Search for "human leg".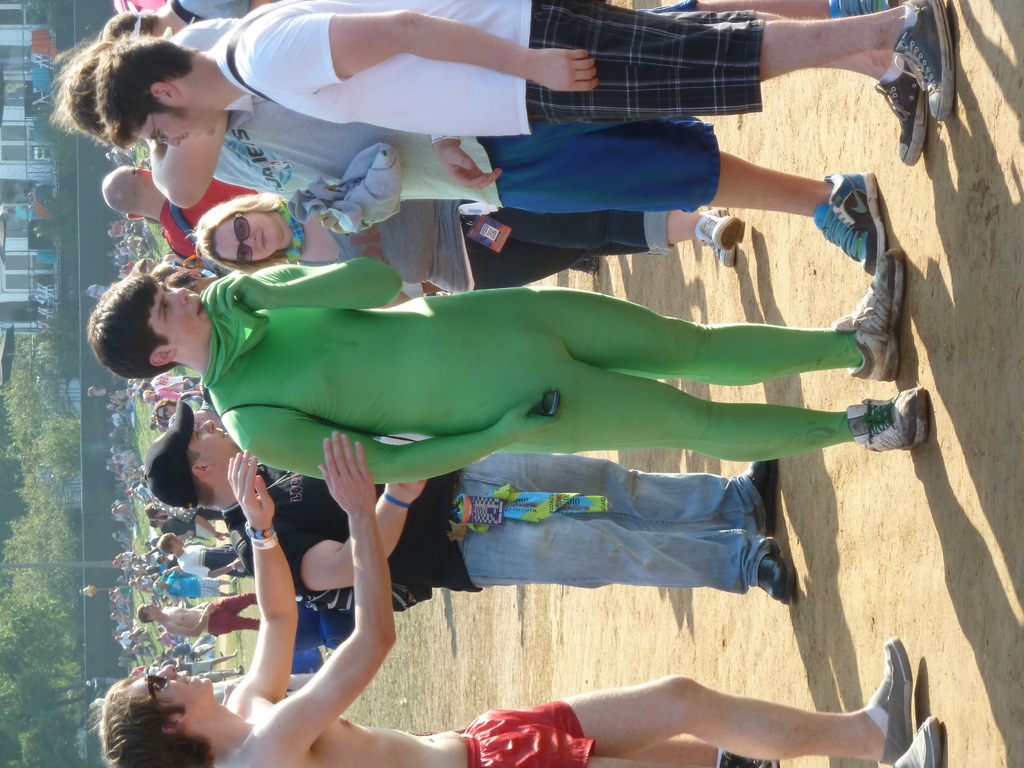
Found at l=443, t=461, r=794, b=577.
